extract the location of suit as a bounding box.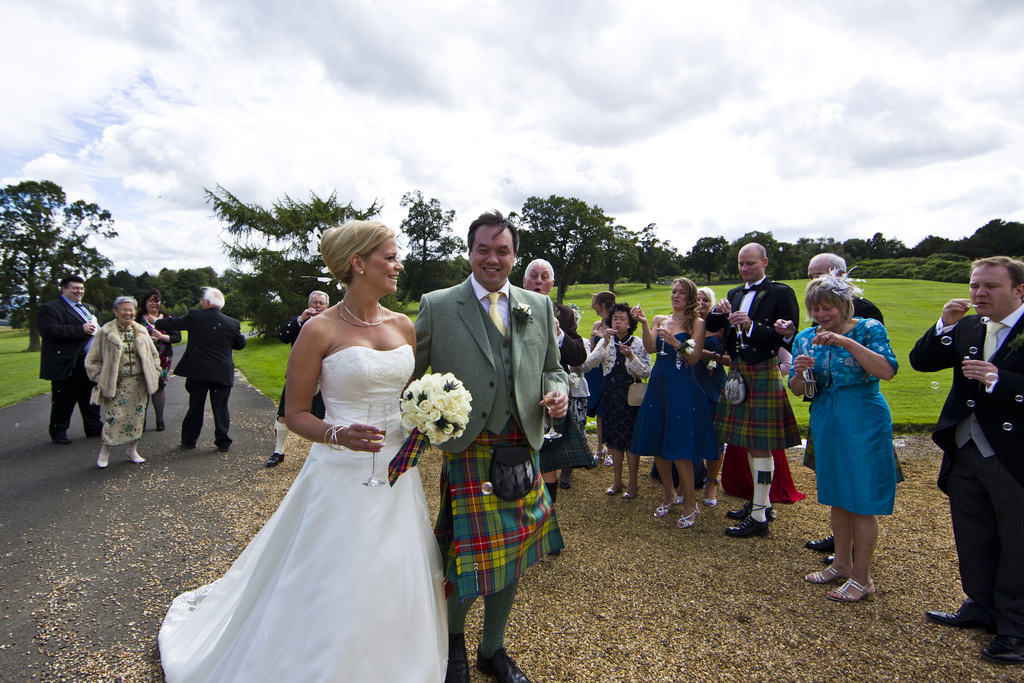
551 299 589 362.
